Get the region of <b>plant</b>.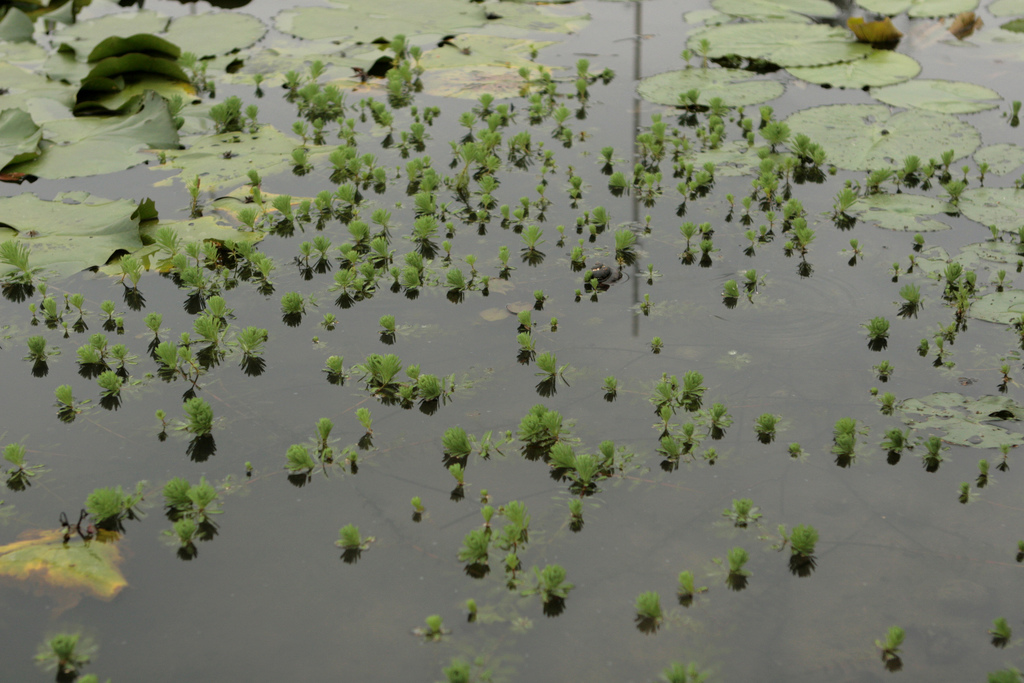
detection(199, 295, 227, 379).
